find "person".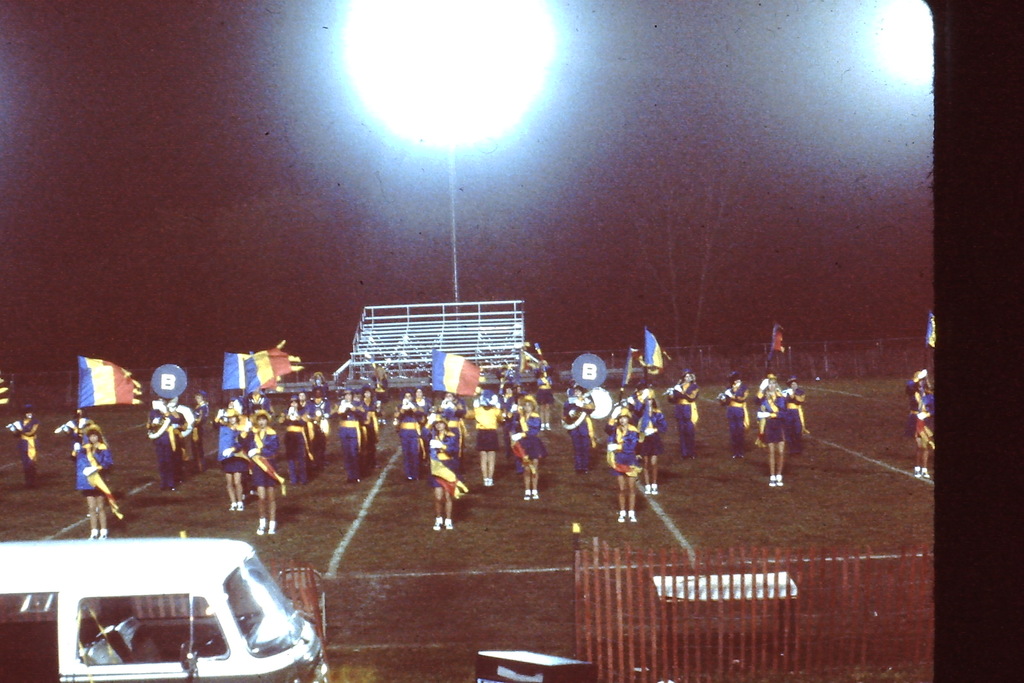
bbox=[429, 416, 468, 534].
